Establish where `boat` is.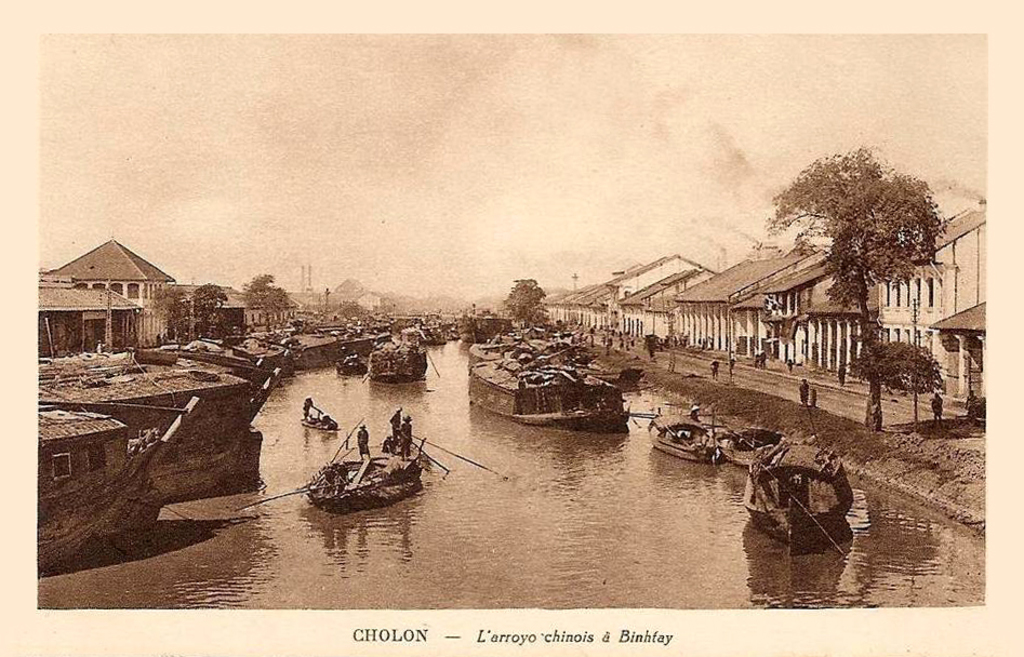
Established at (x1=465, y1=361, x2=628, y2=426).
